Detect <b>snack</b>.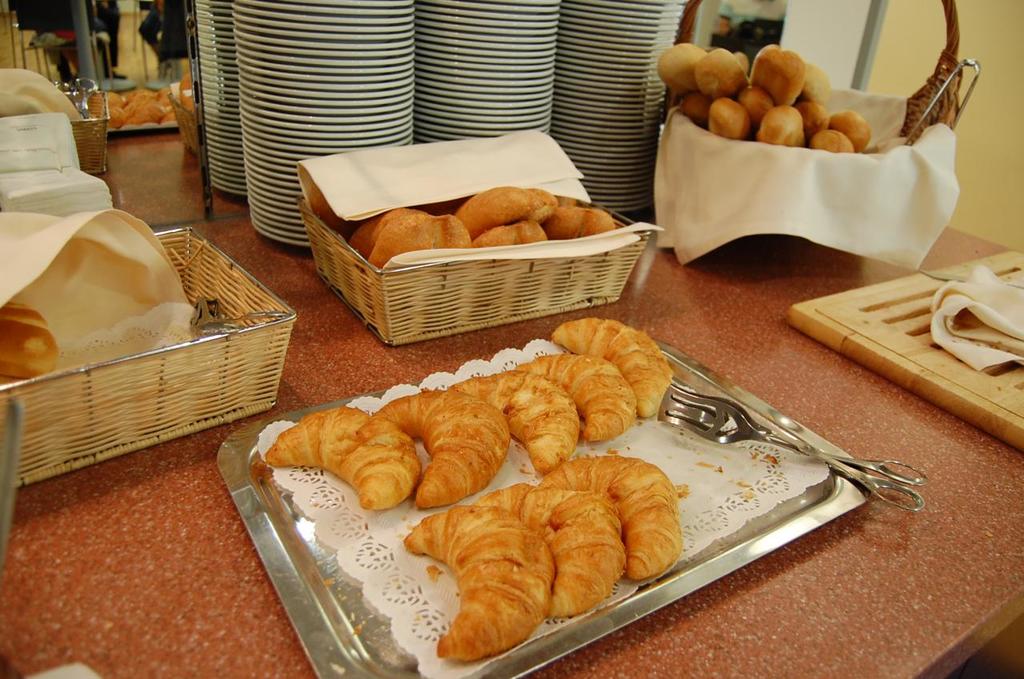
Detected at (0, 301, 66, 376).
